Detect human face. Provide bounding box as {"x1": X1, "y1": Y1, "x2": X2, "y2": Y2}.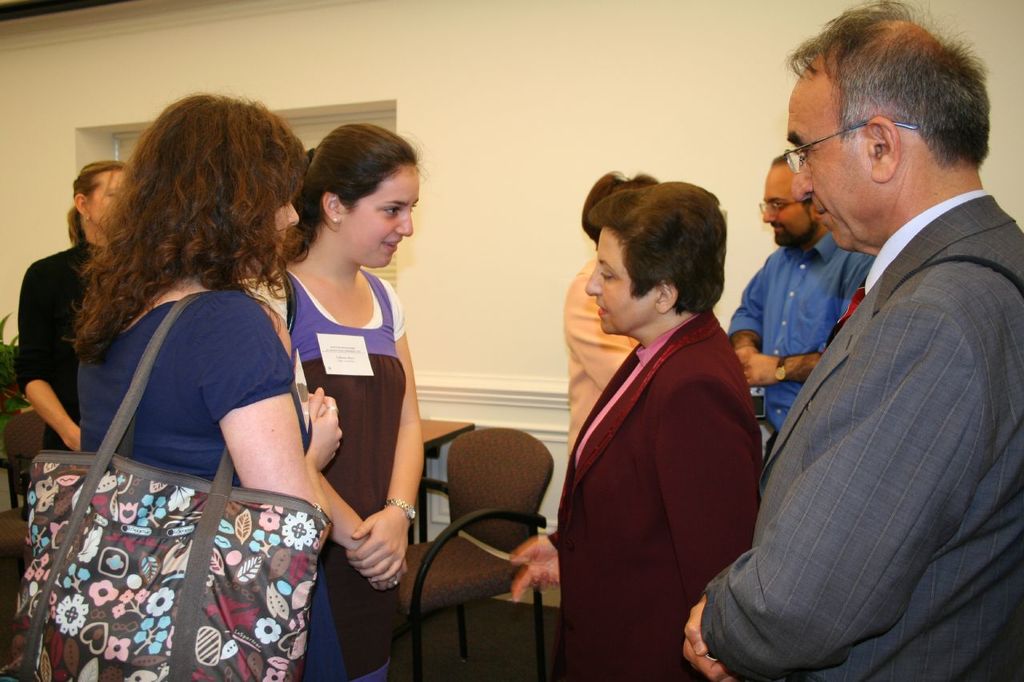
{"x1": 96, "y1": 166, "x2": 127, "y2": 239}.
